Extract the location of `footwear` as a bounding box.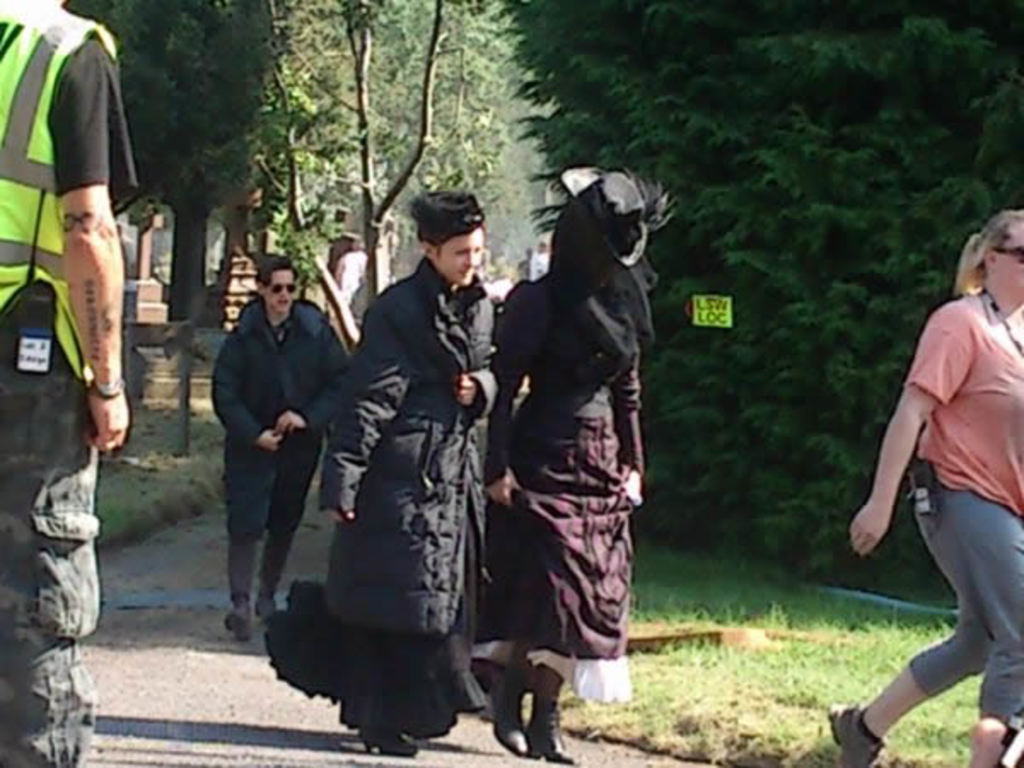
<bbox>258, 602, 275, 623</bbox>.
